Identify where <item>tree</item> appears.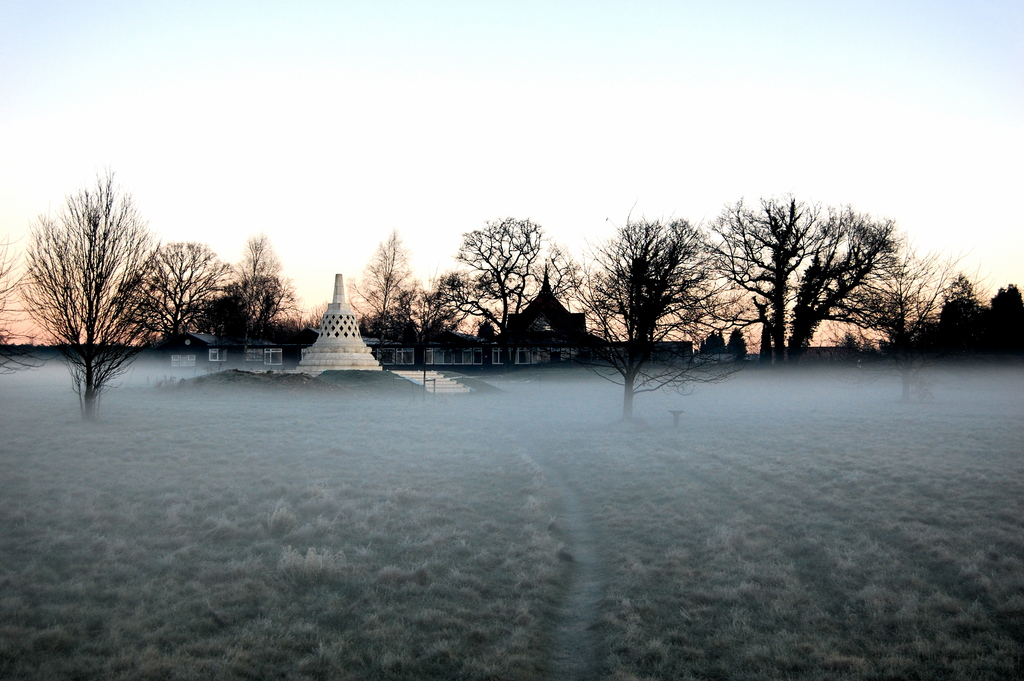
Appears at 837 249 963 352.
